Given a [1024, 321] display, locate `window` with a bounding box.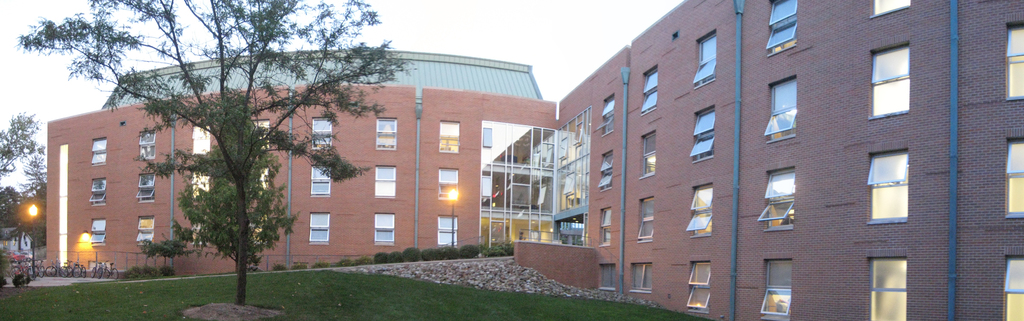
Located: BBox(374, 164, 394, 197).
